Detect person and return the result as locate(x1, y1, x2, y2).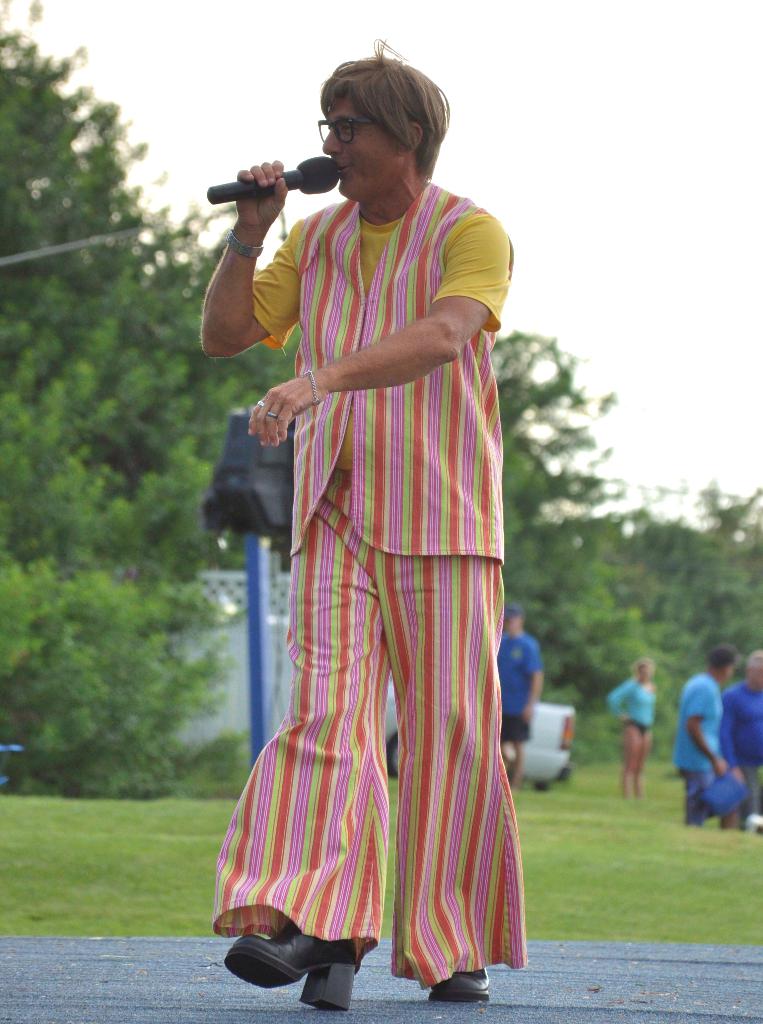
locate(606, 655, 663, 797).
